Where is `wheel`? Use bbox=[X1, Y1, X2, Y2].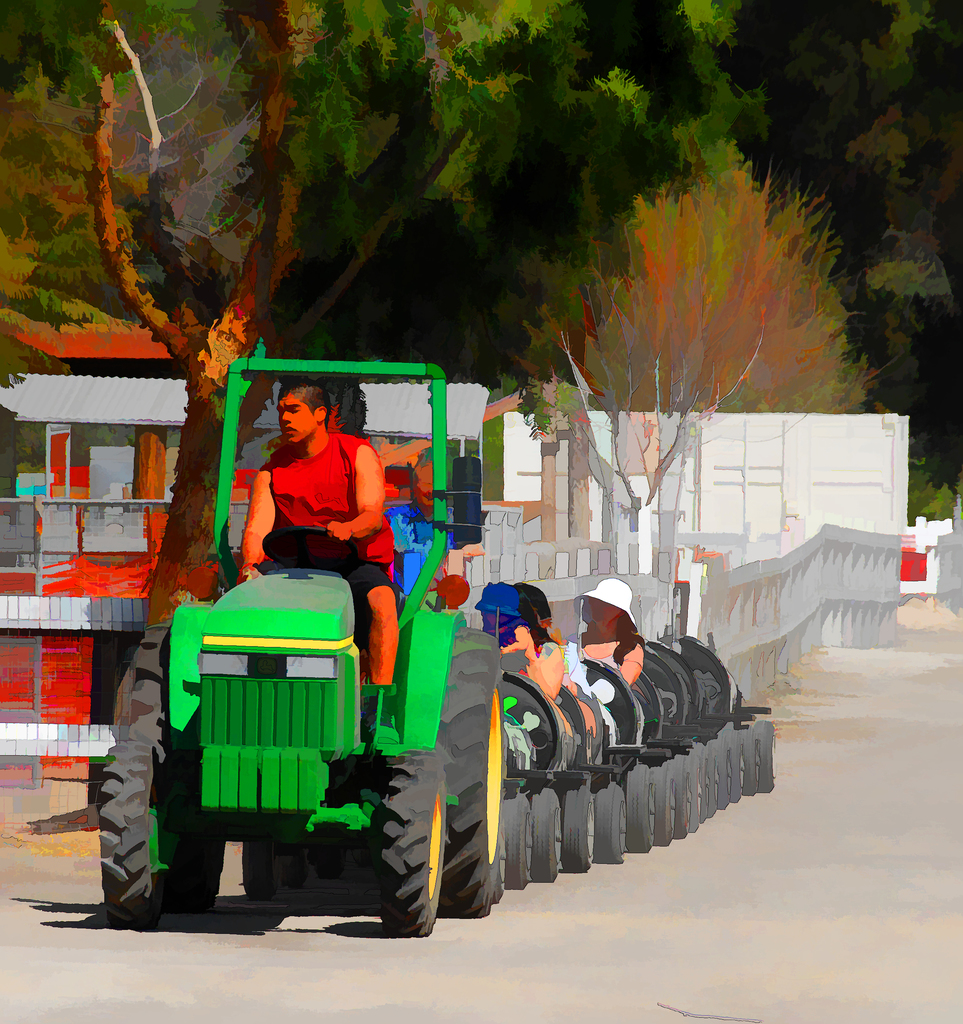
bbox=[754, 717, 777, 789].
